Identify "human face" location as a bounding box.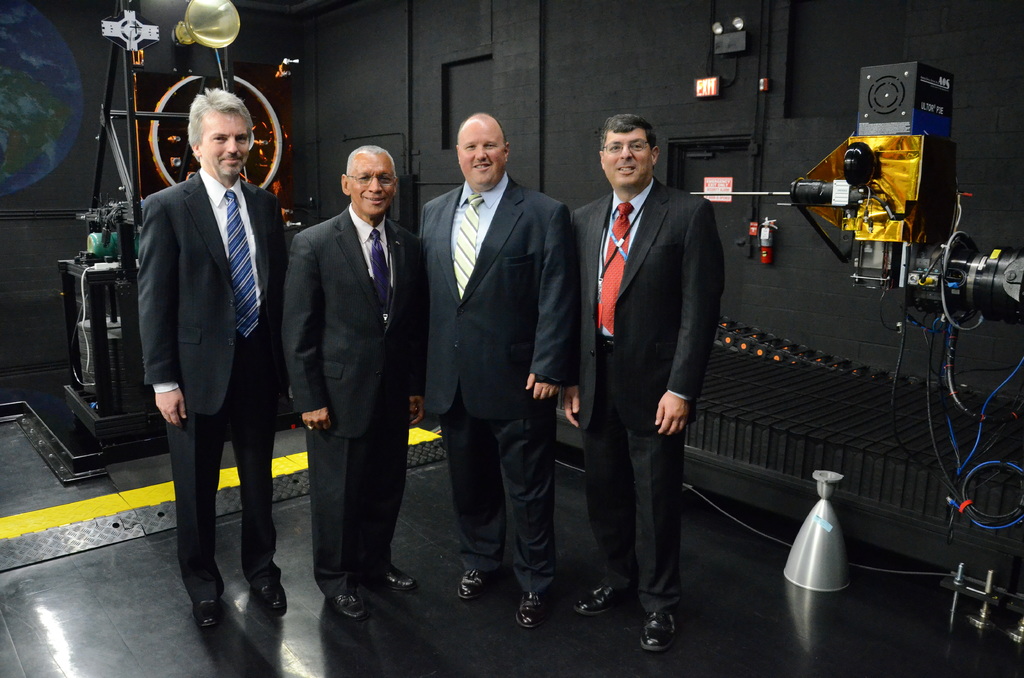
l=201, t=109, r=248, b=176.
